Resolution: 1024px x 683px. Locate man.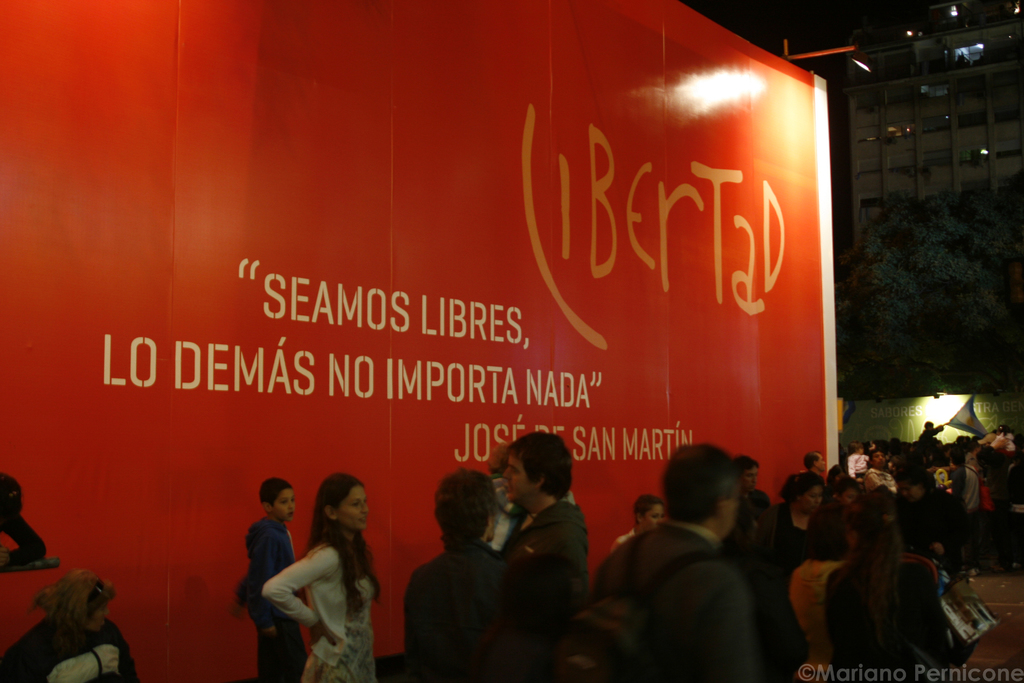
(497, 427, 591, 682).
